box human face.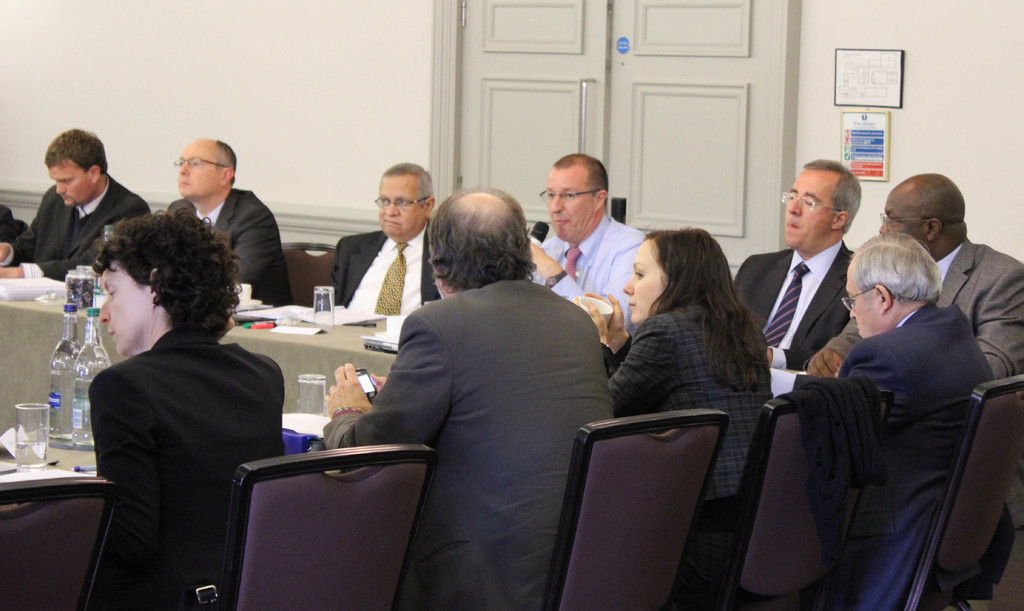
pyautogui.locateOnScreen(621, 241, 668, 322).
